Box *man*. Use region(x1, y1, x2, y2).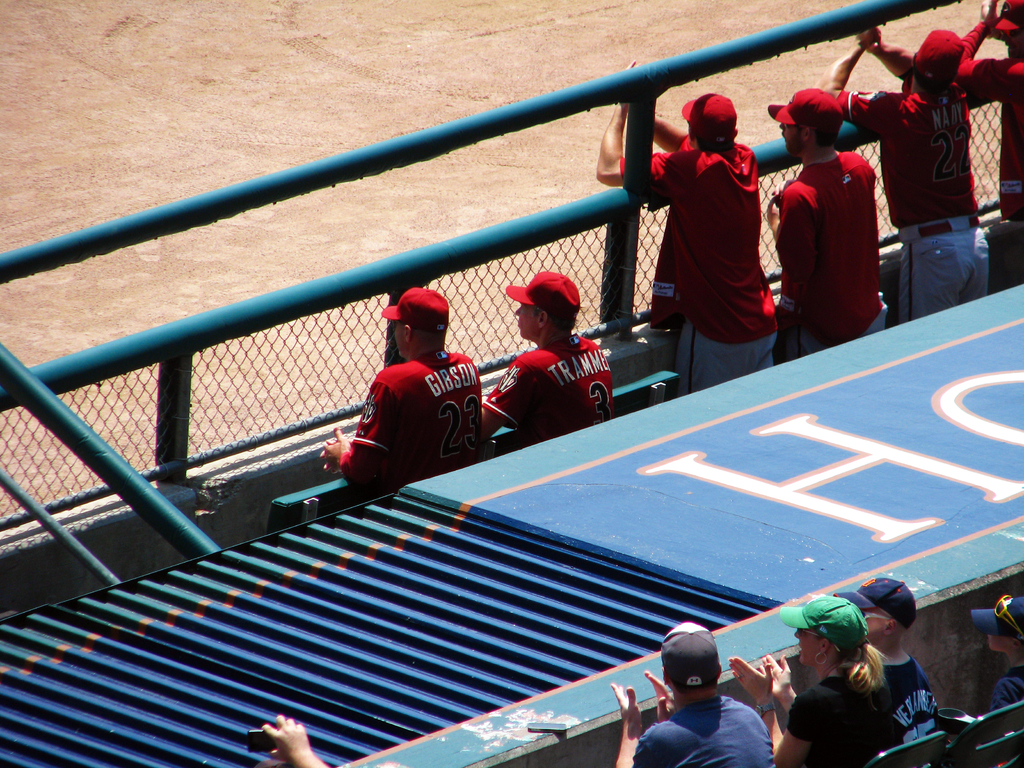
region(954, 0, 1023, 228).
